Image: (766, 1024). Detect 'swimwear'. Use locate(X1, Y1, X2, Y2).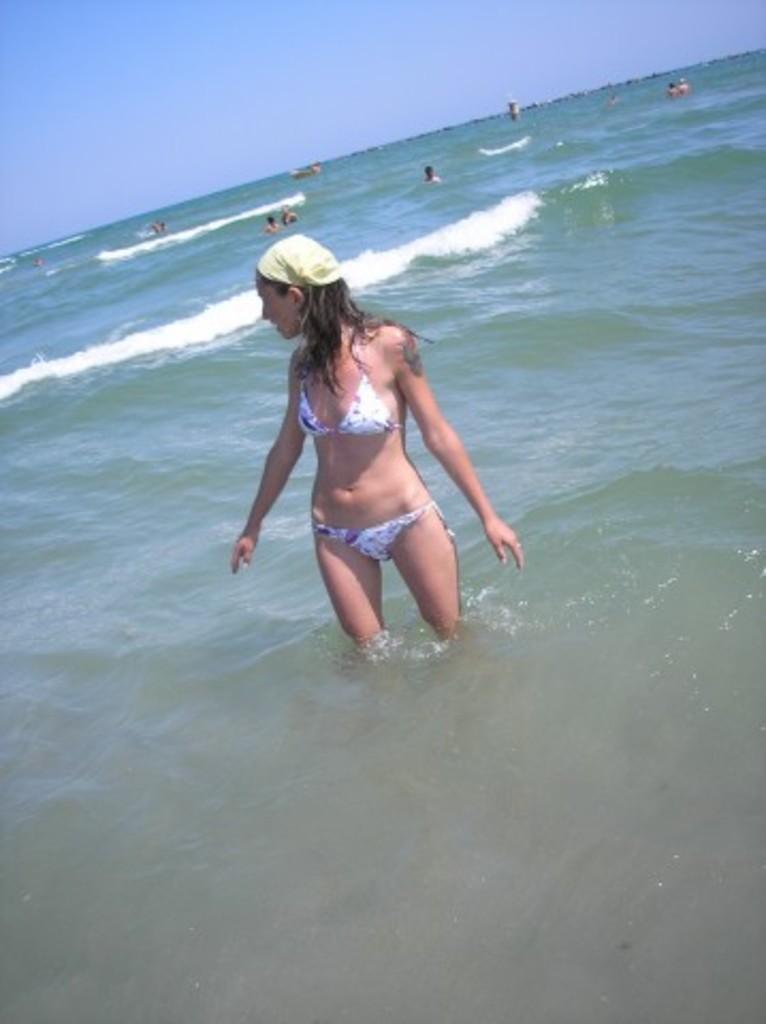
locate(318, 501, 444, 557).
